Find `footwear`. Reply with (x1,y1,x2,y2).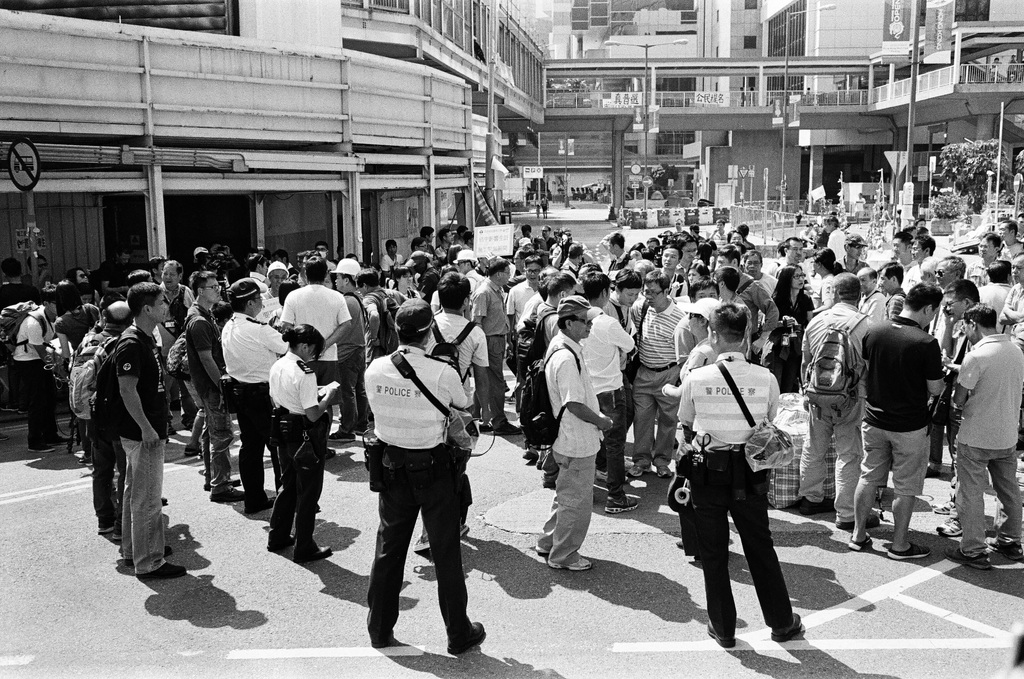
(442,621,487,660).
